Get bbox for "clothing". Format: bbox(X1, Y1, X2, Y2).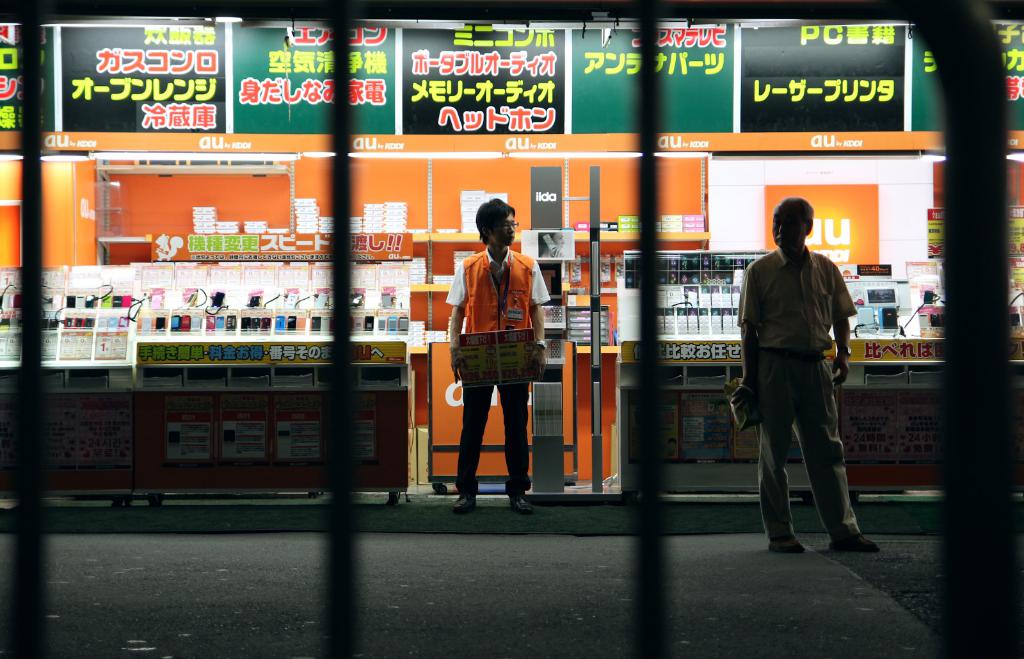
bbox(740, 241, 857, 542).
